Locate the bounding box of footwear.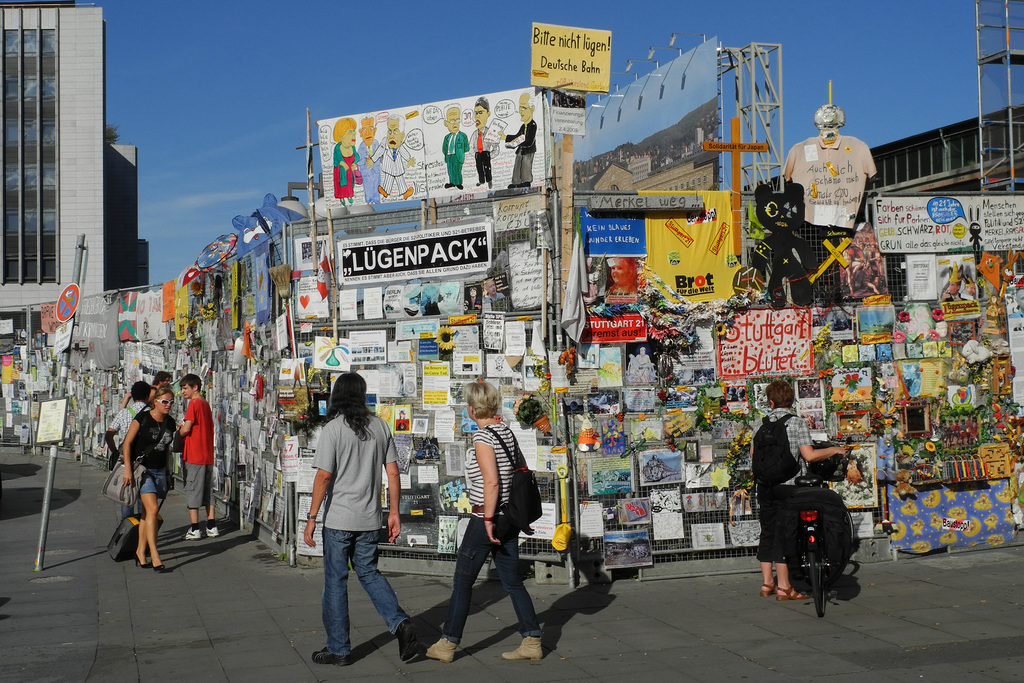
Bounding box: region(150, 565, 164, 577).
